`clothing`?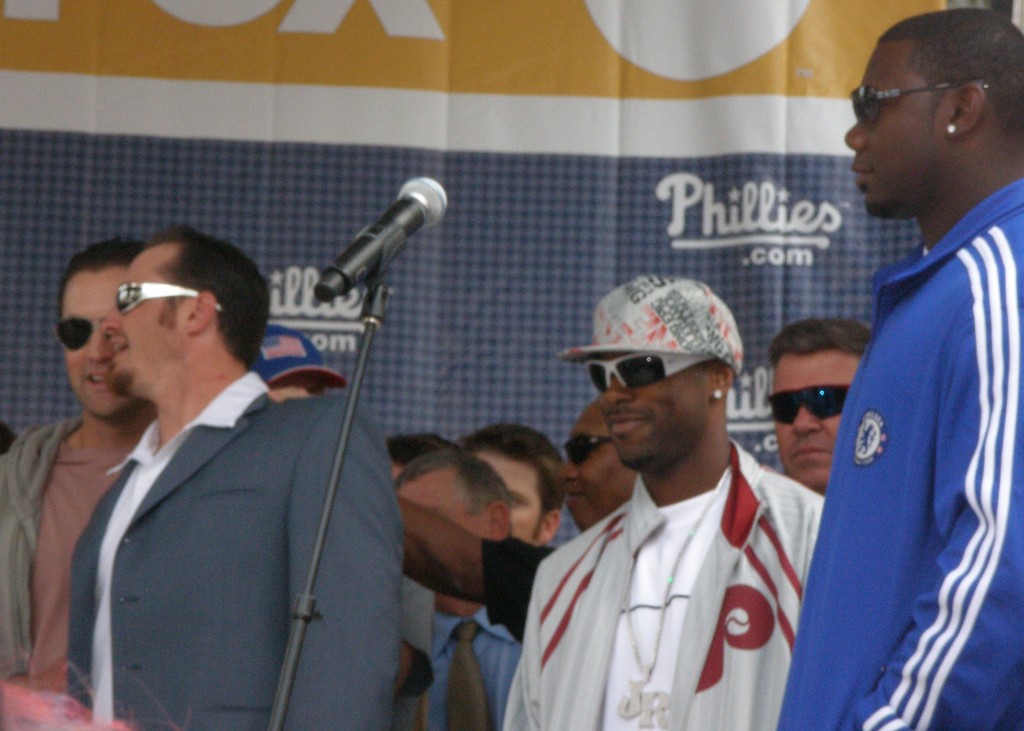
<region>436, 602, 522, 729</region>
